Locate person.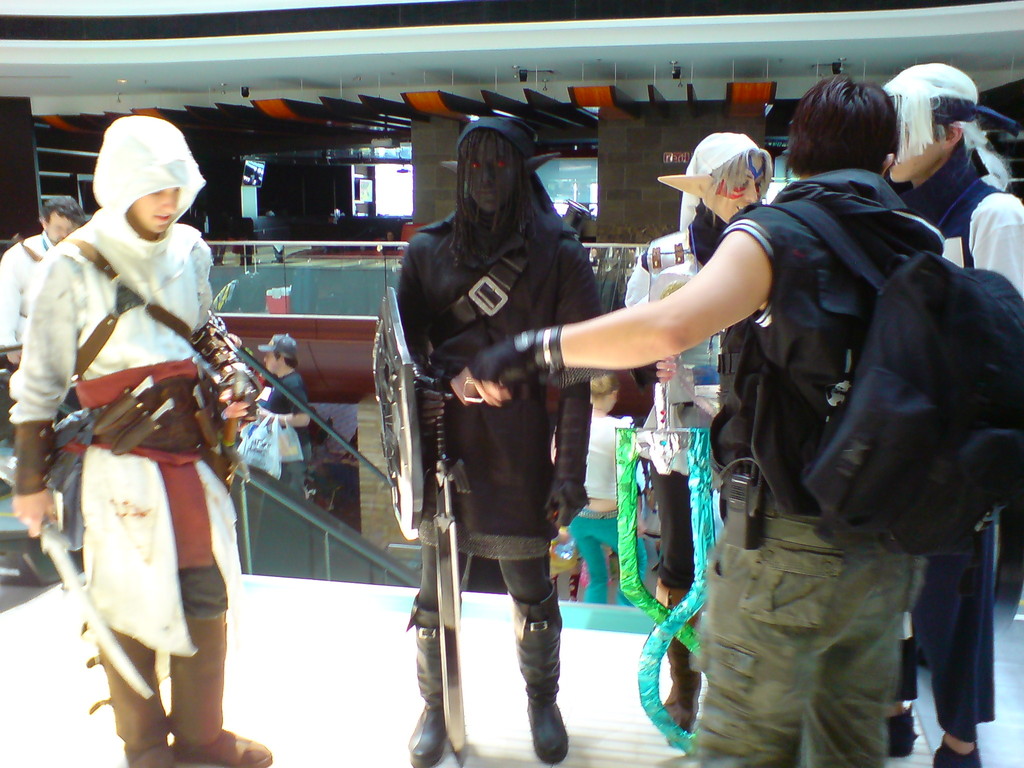
Bounding box: Rect(380, 68, 604, 761).
